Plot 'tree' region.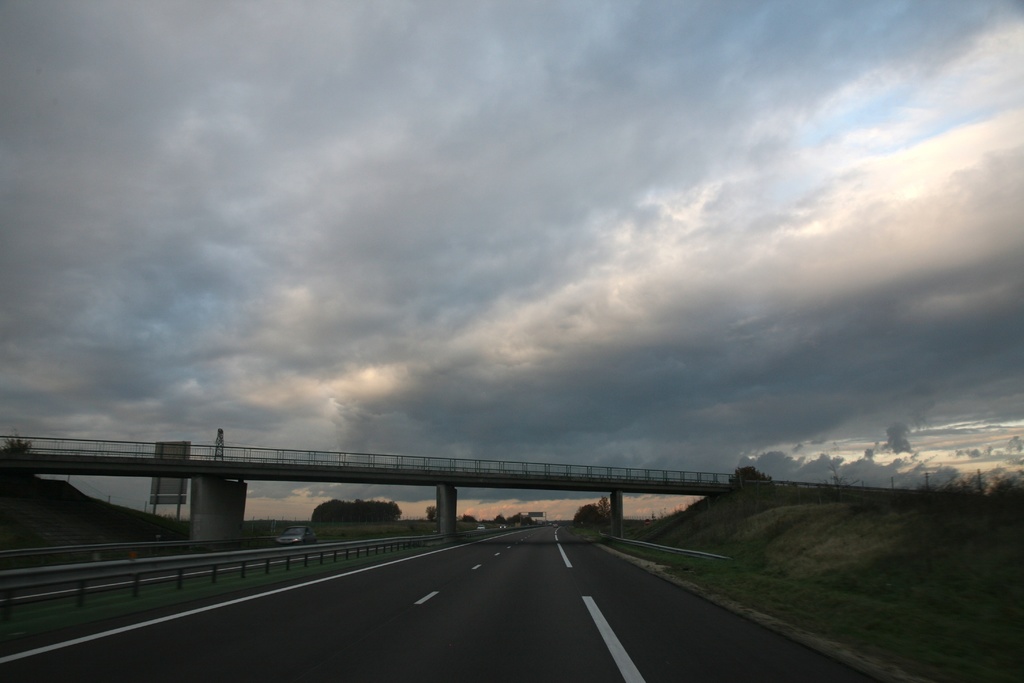
Plotted at x1=493 y1=513 x2=531 y2=525.
